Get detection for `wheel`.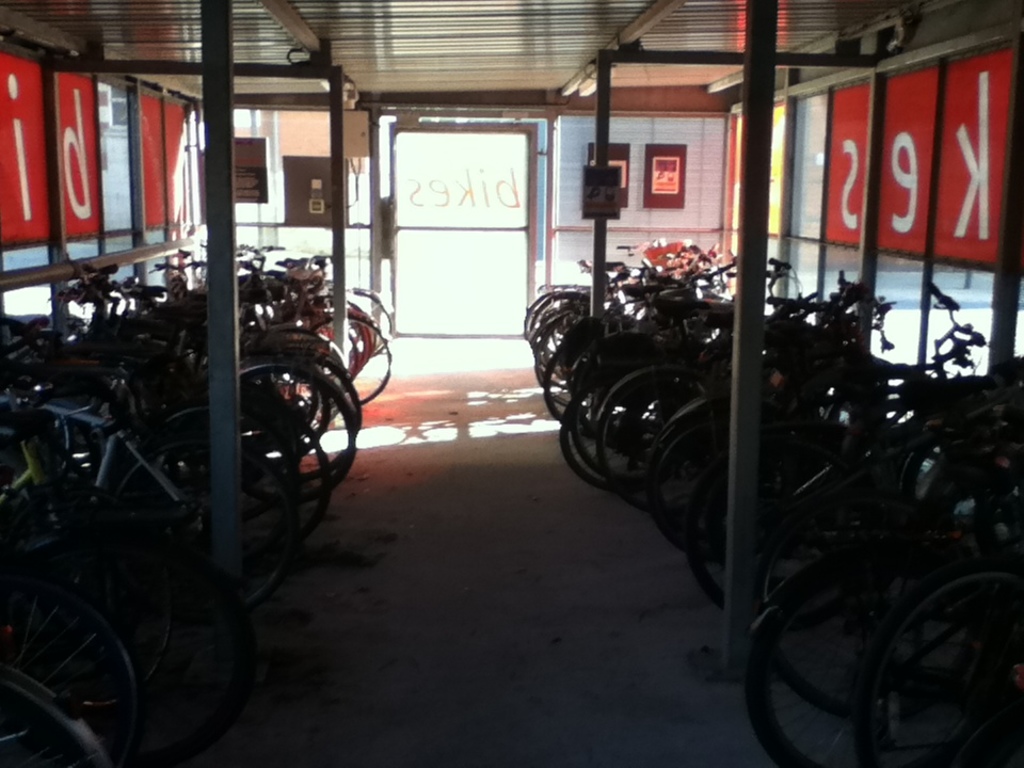
Detection: [left=590, top=364, right=718, bottom=502].
